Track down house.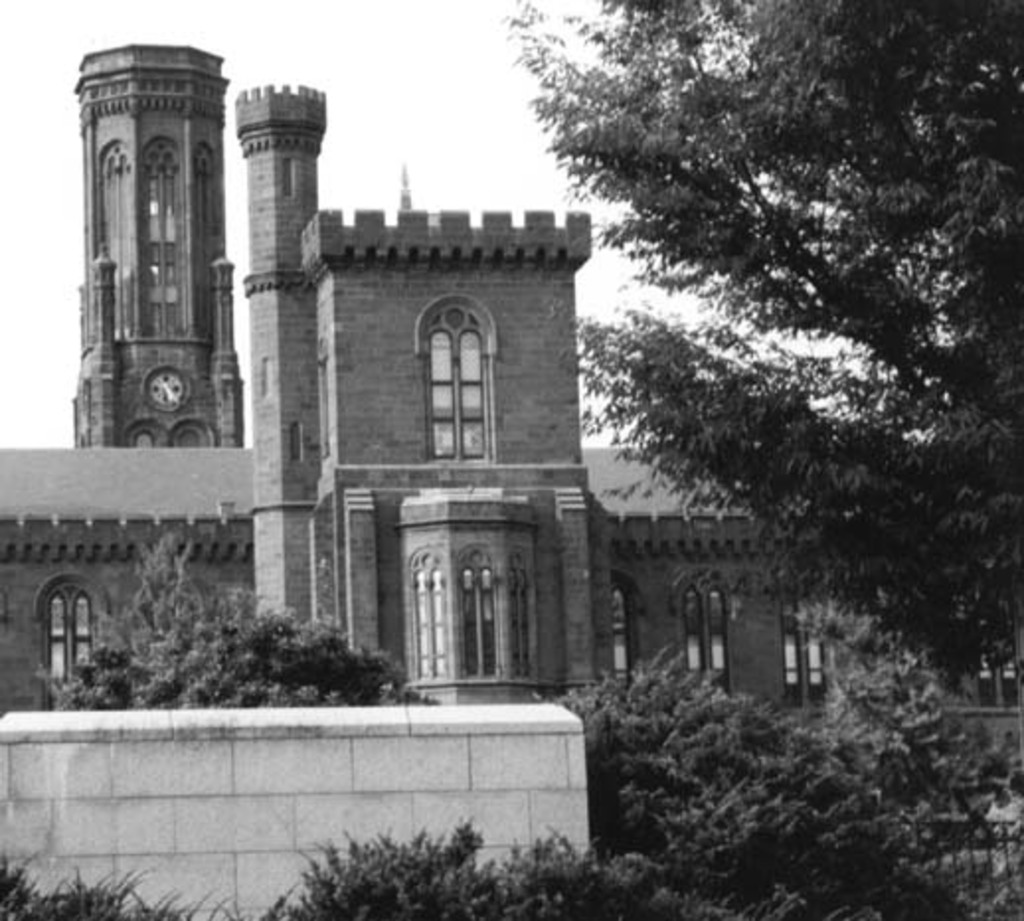
Tracked to {"x1": 587, "y1": 427, "x2": 1014, "y2": 798}.
